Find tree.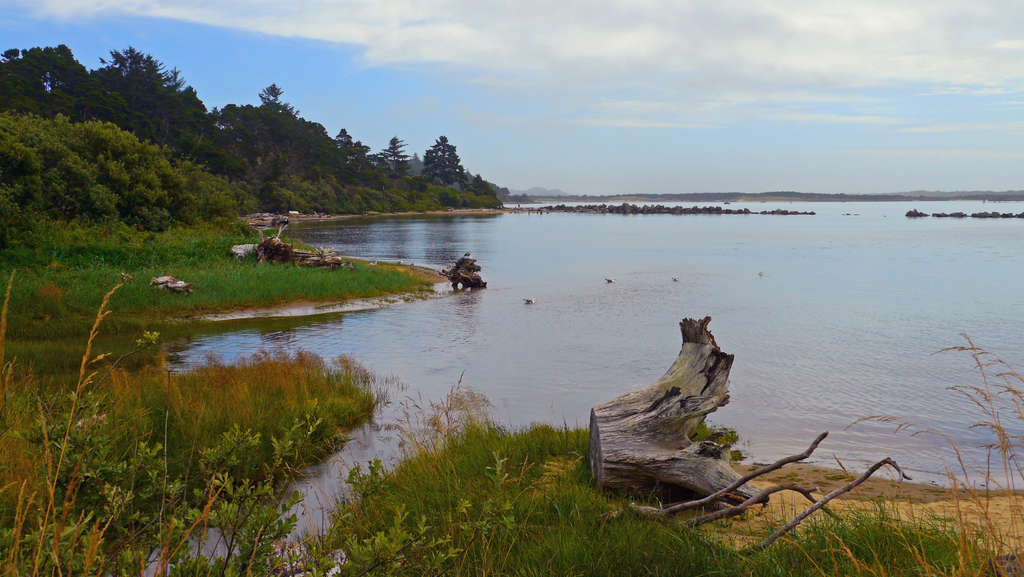
bbox(629, 430, 910, 568).
